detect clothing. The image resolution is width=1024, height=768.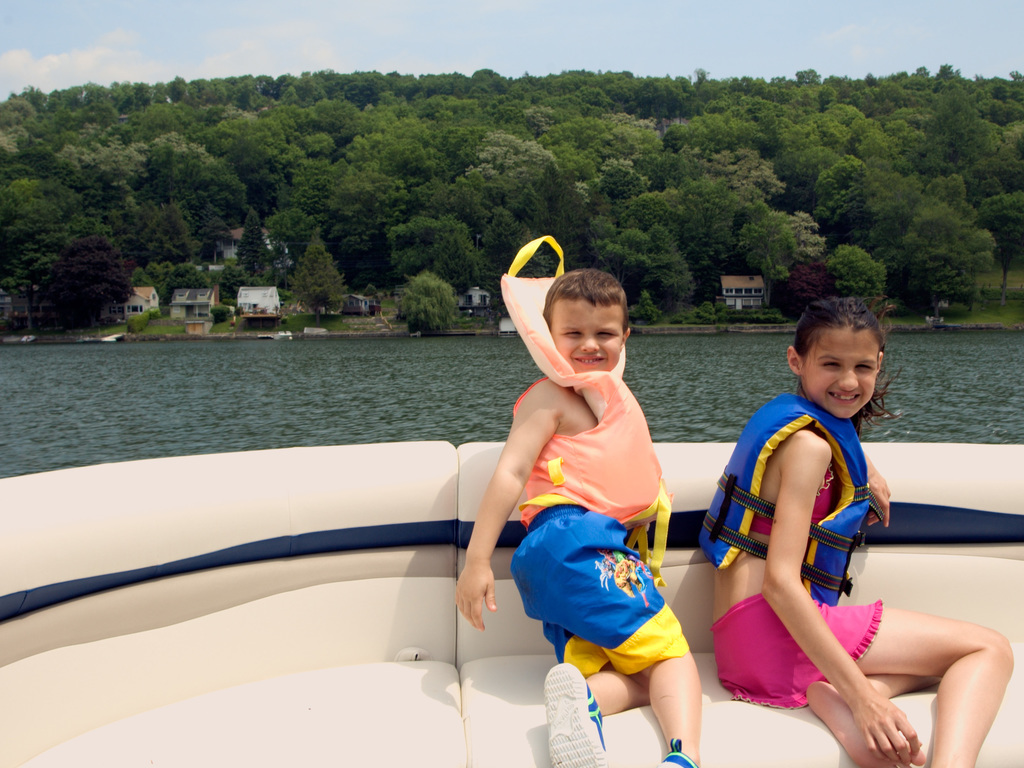
region(492, 355, 682, 684).
